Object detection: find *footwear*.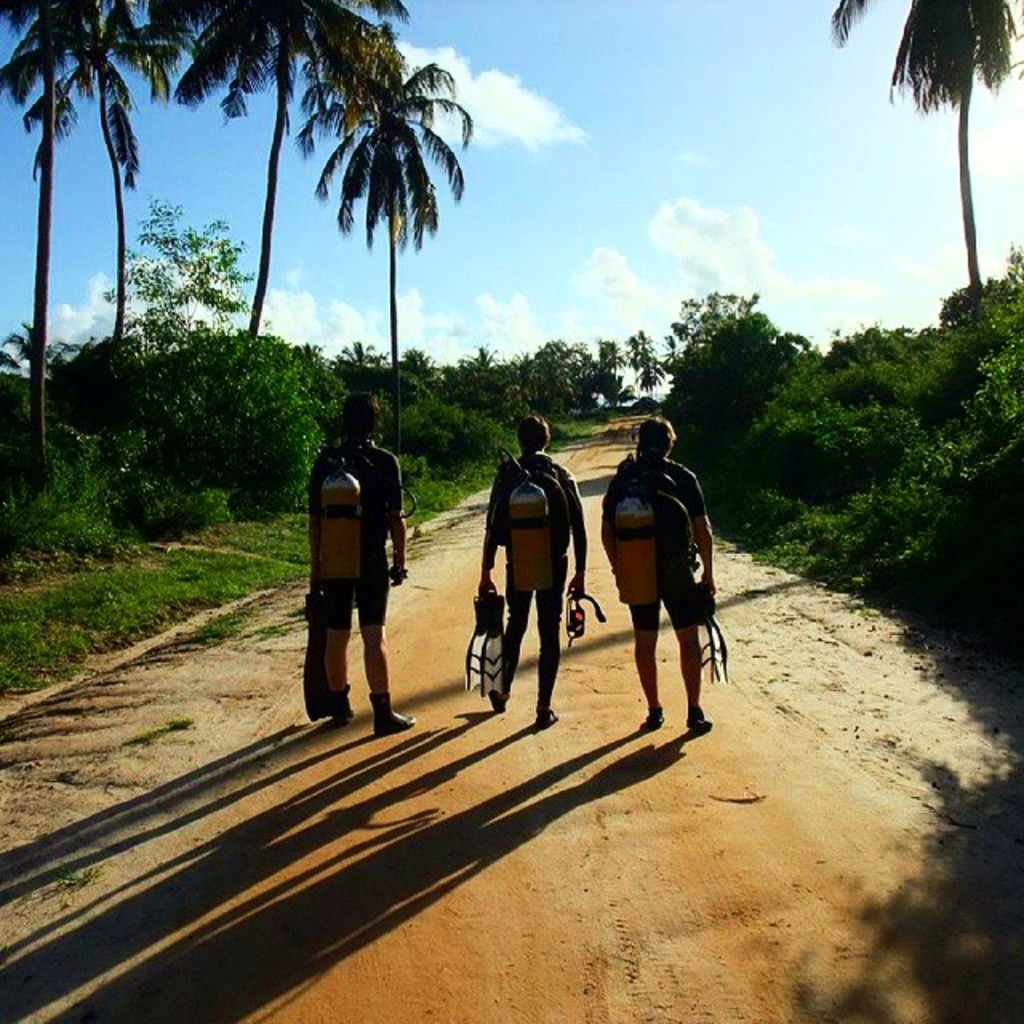
region(493, 688, 515, 714).
